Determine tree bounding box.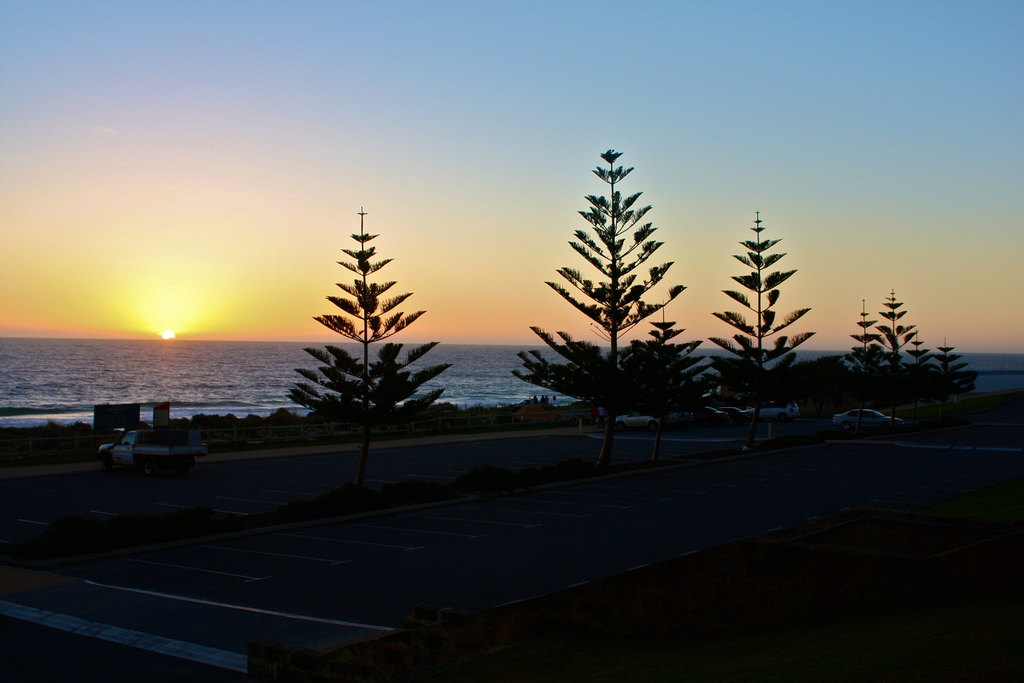
Determined: 906,324,939,392.
